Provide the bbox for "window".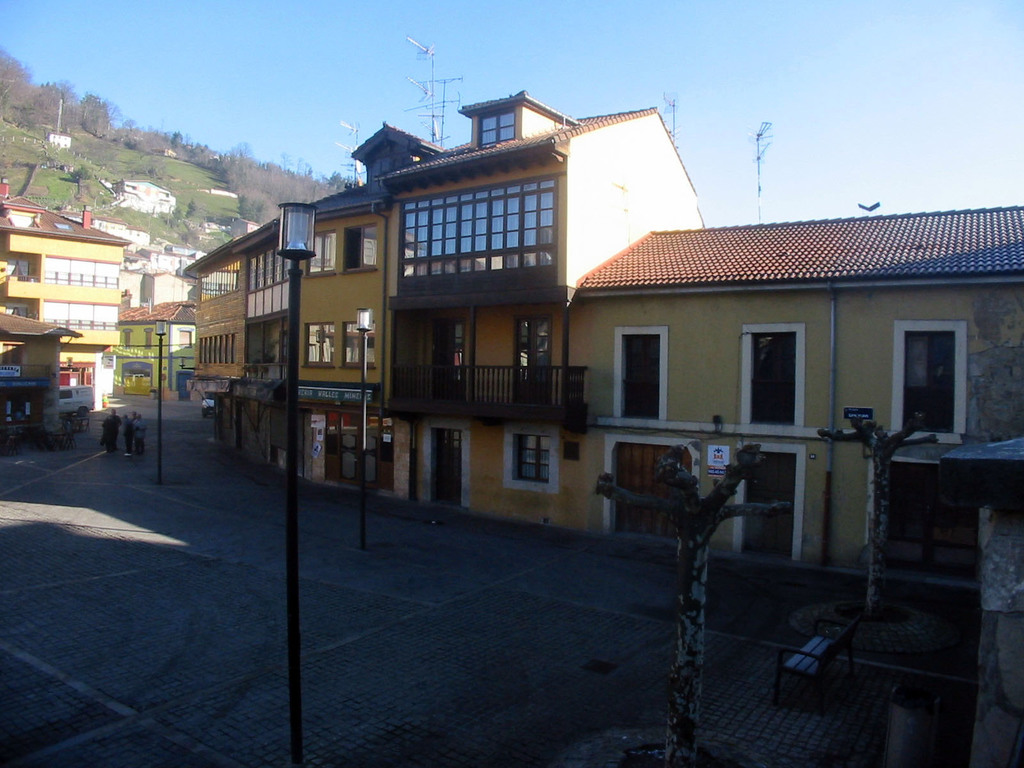
<bbox>738, 321, 803, 428</bbox>.
